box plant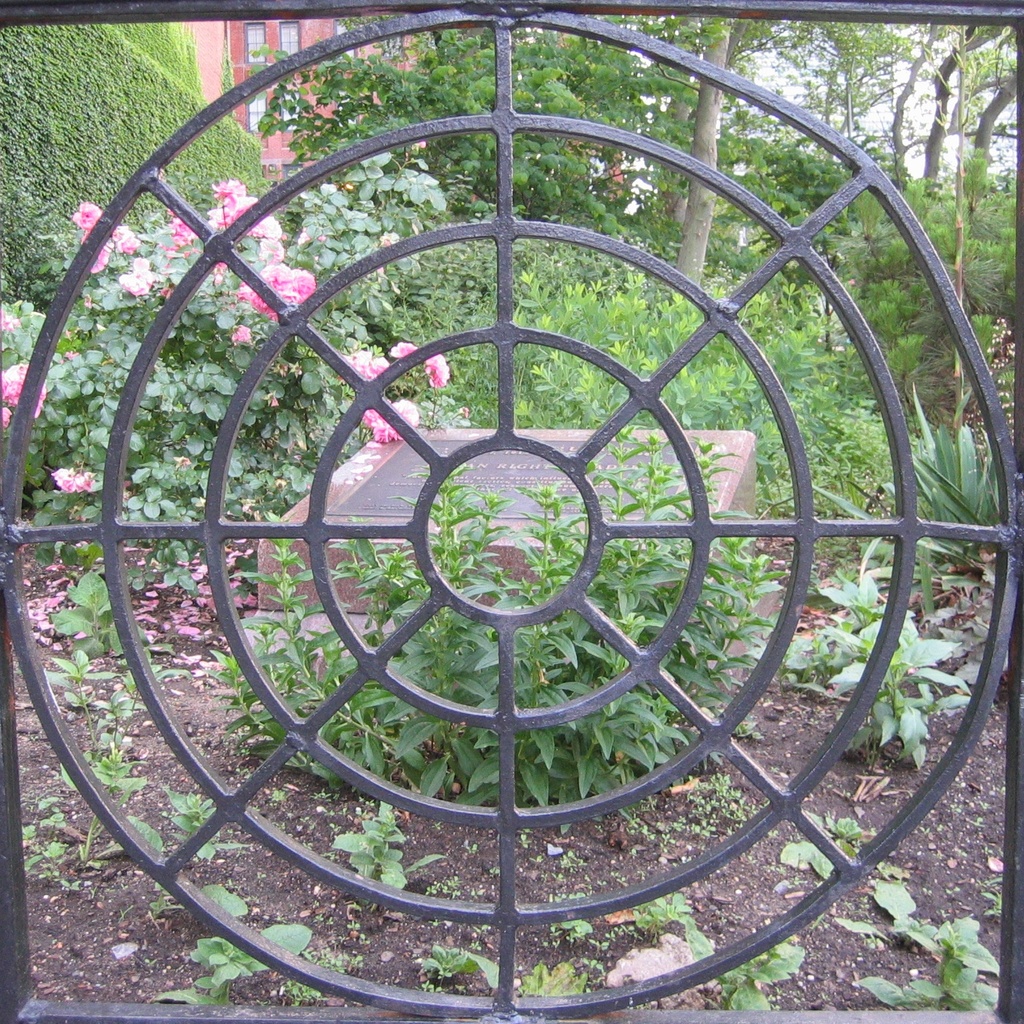
236 22 719 300
